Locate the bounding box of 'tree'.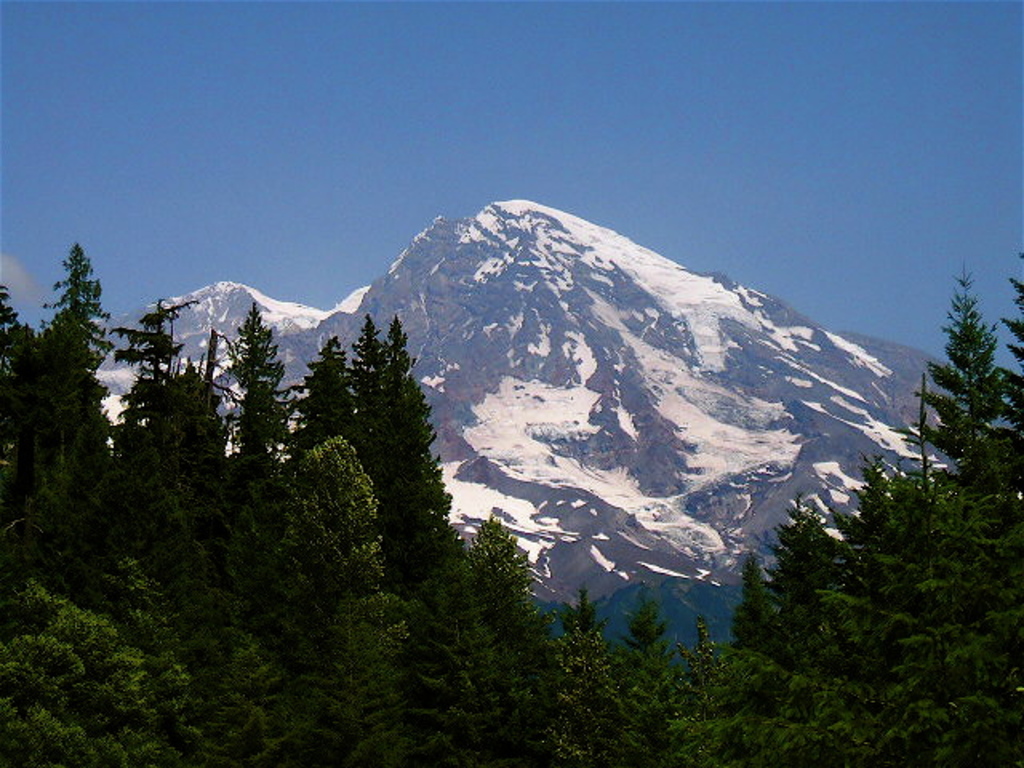
Bounding box: [x1=451, y1=520, x2=562, y2=765].
